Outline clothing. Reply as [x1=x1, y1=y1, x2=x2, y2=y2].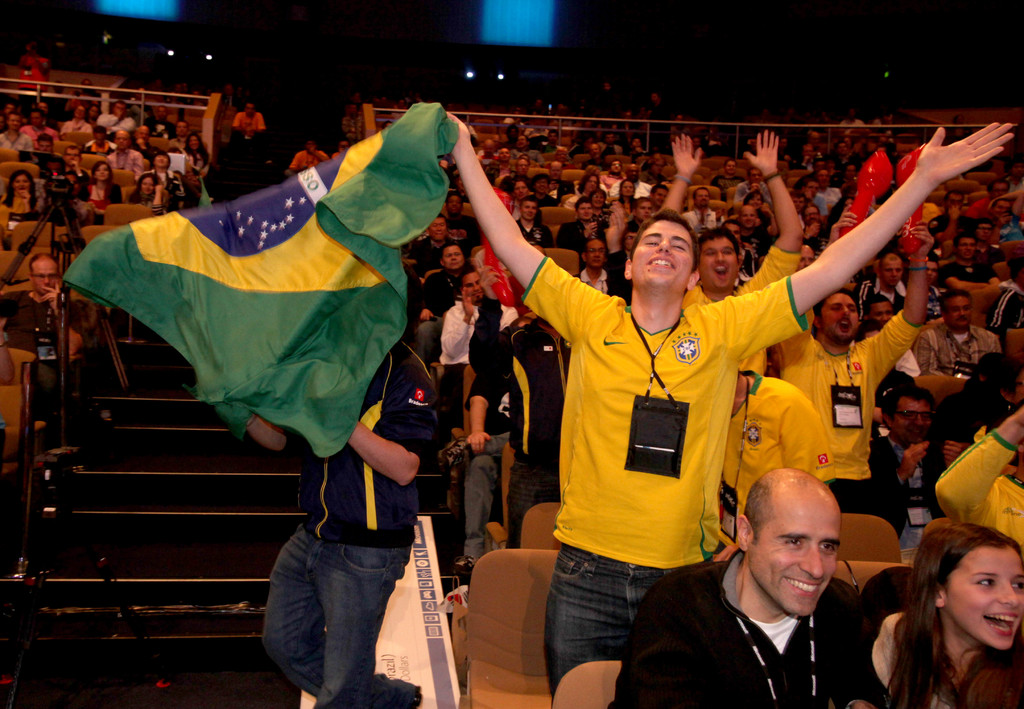
[x1=996, y1=210, x2=1021, y2=238].
